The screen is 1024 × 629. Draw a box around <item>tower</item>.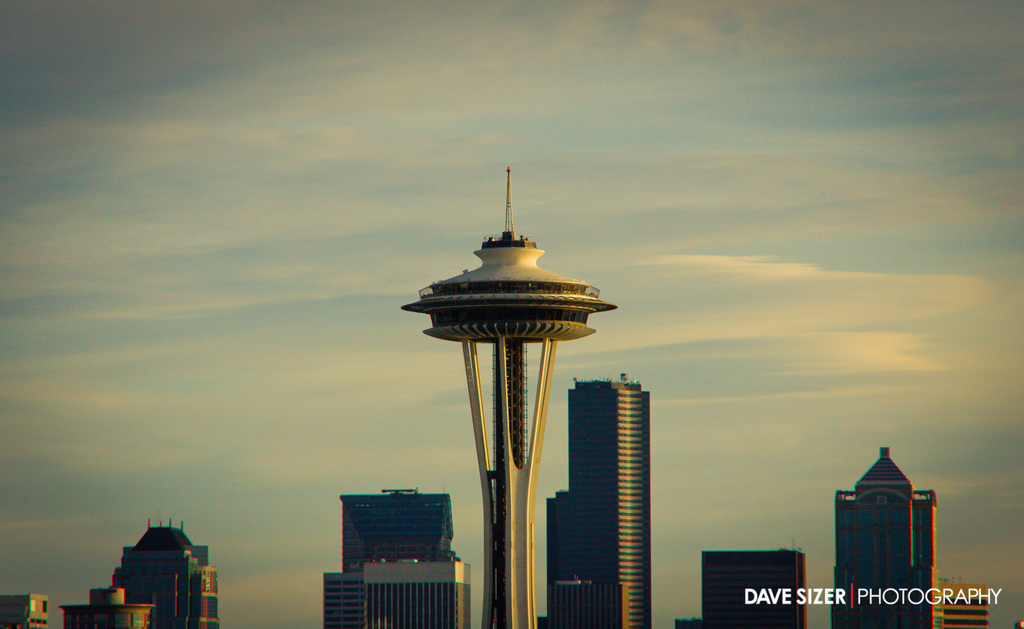
{"left": 405, "top": 163, "right": 610, "bottom": 628}.
